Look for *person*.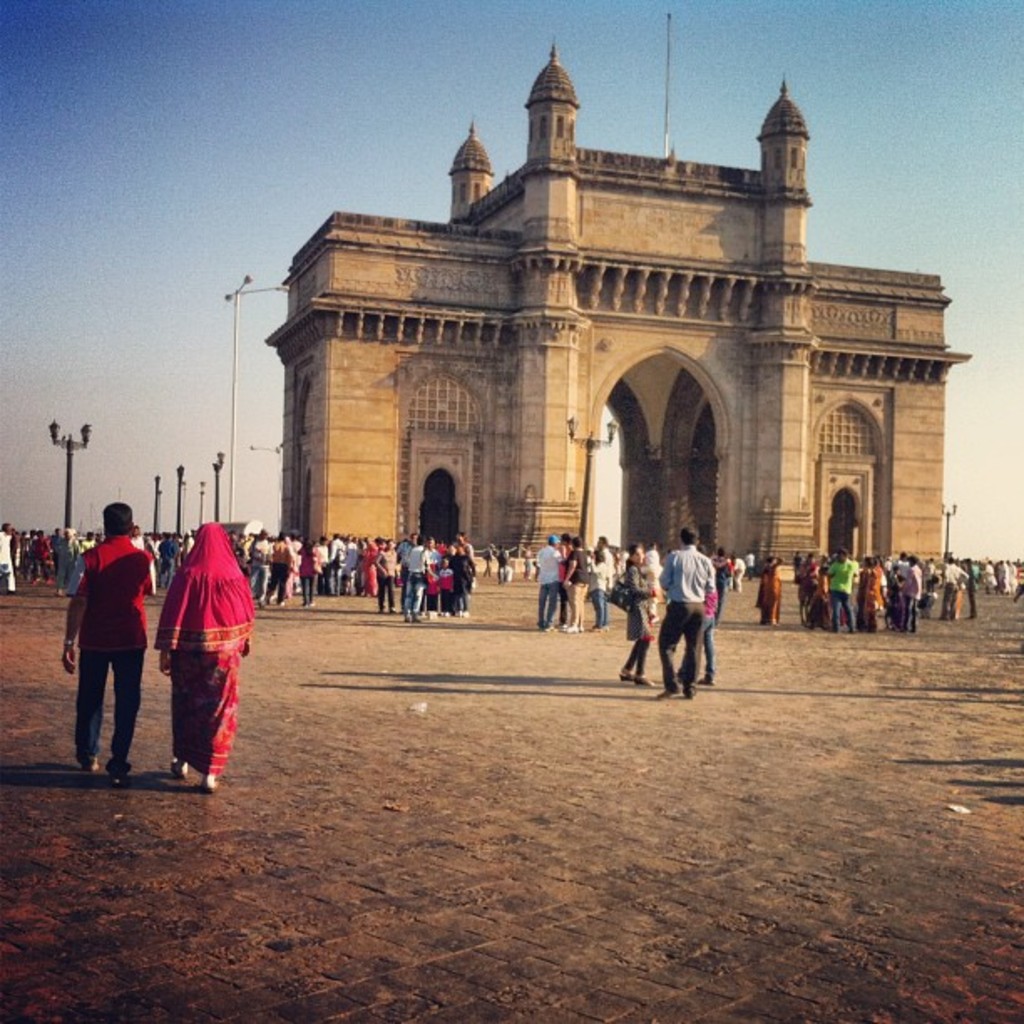
Found: left=637, top=549, right=663, bottom=624.
